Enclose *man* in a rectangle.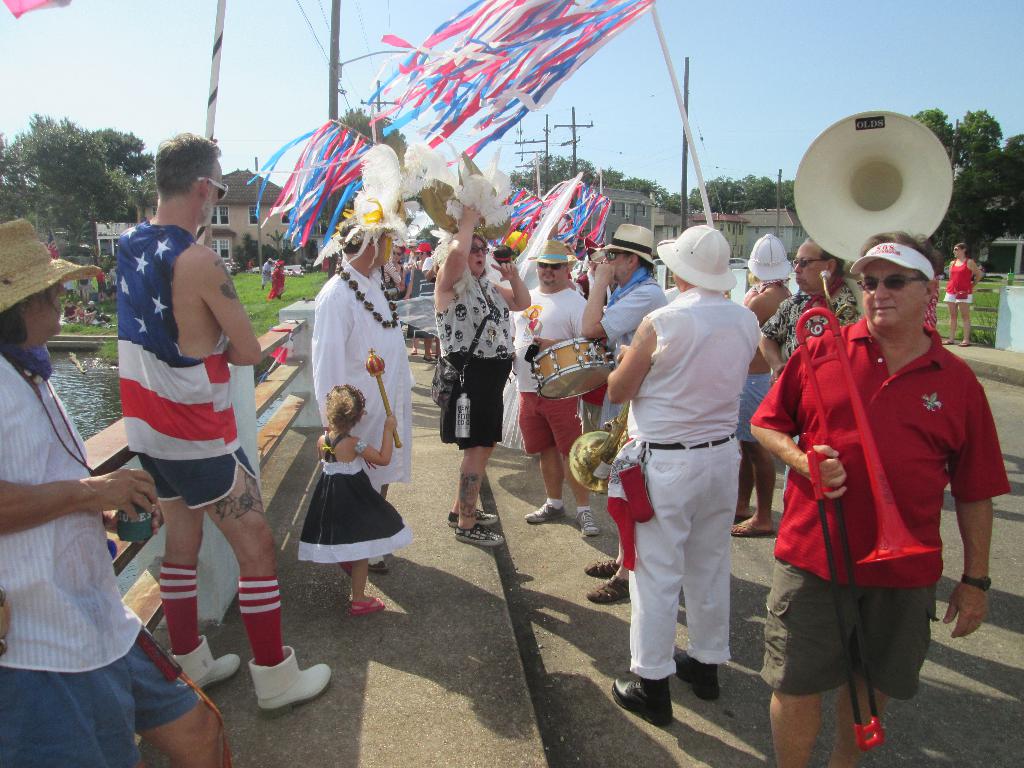
bbox=[747, 241, 860, 533].
